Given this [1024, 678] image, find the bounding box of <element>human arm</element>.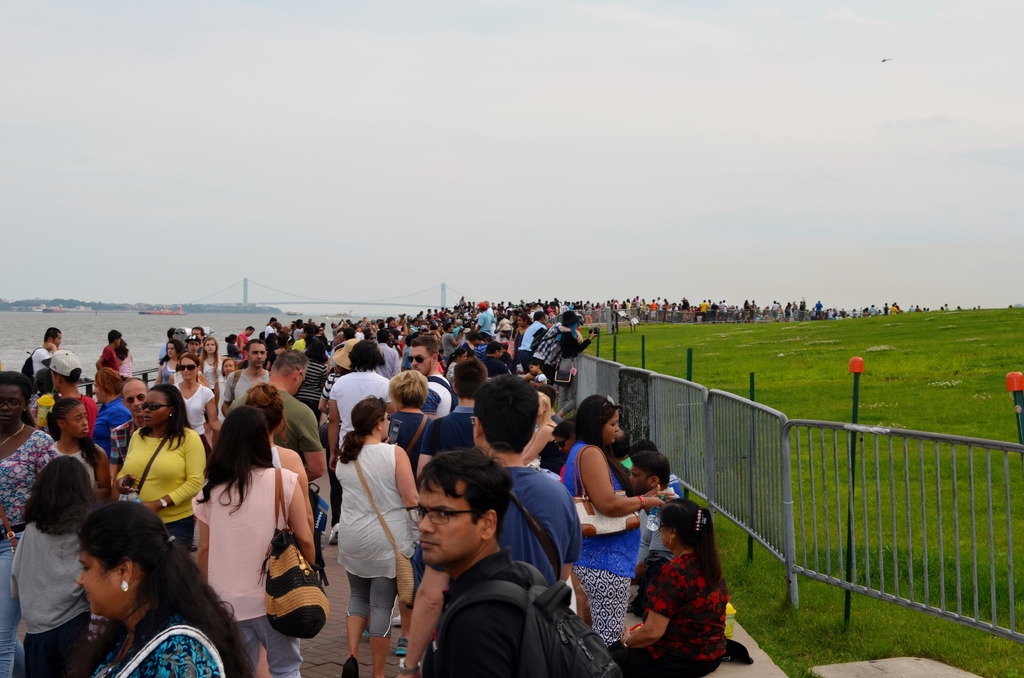
(x1=317, y1=373, x2=337, y2=411).
